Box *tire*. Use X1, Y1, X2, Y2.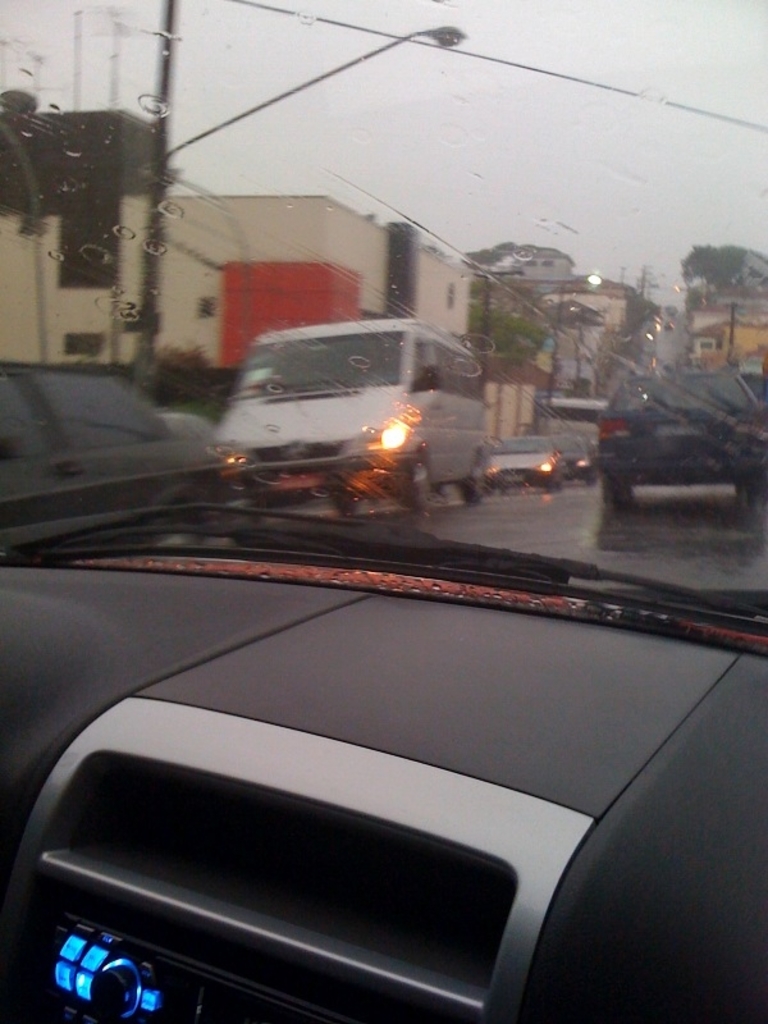
404, 448, 429, 529.
